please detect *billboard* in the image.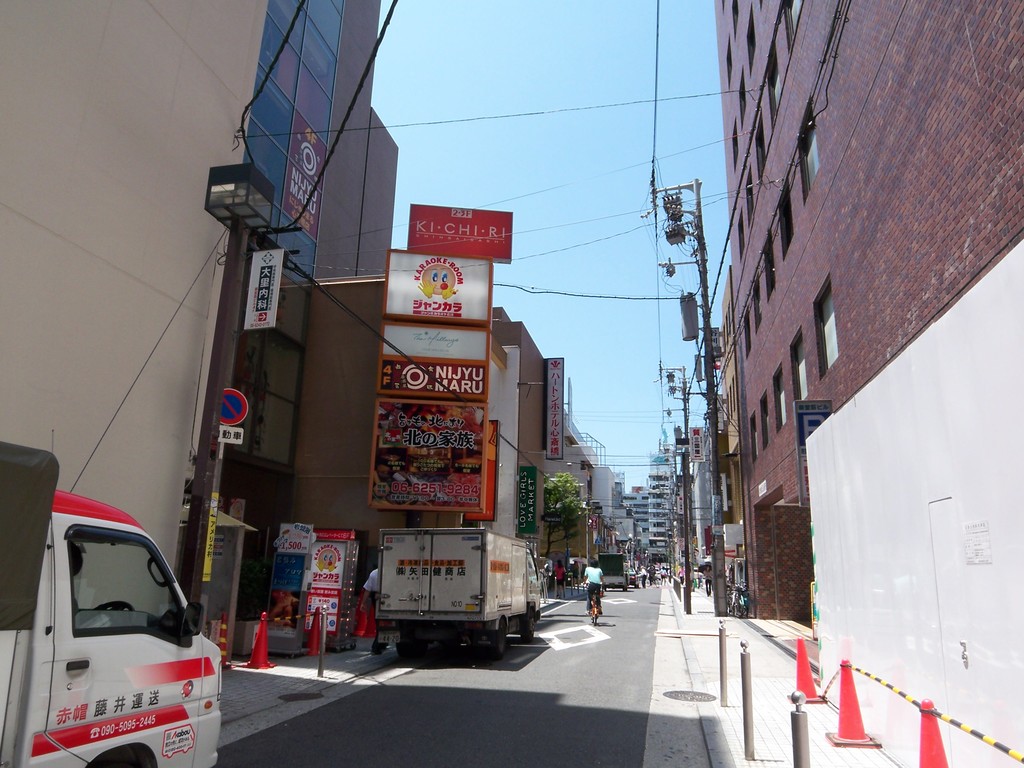
<box>371,399,486,507</box>.
